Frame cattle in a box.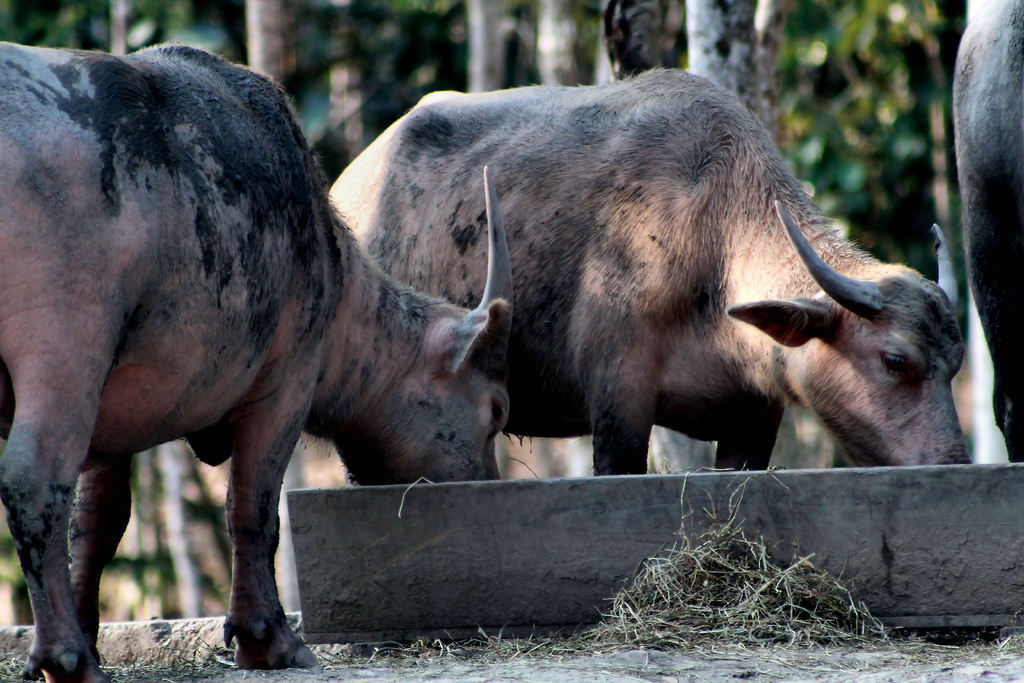
select_region(954, 0, 1023, 463).
